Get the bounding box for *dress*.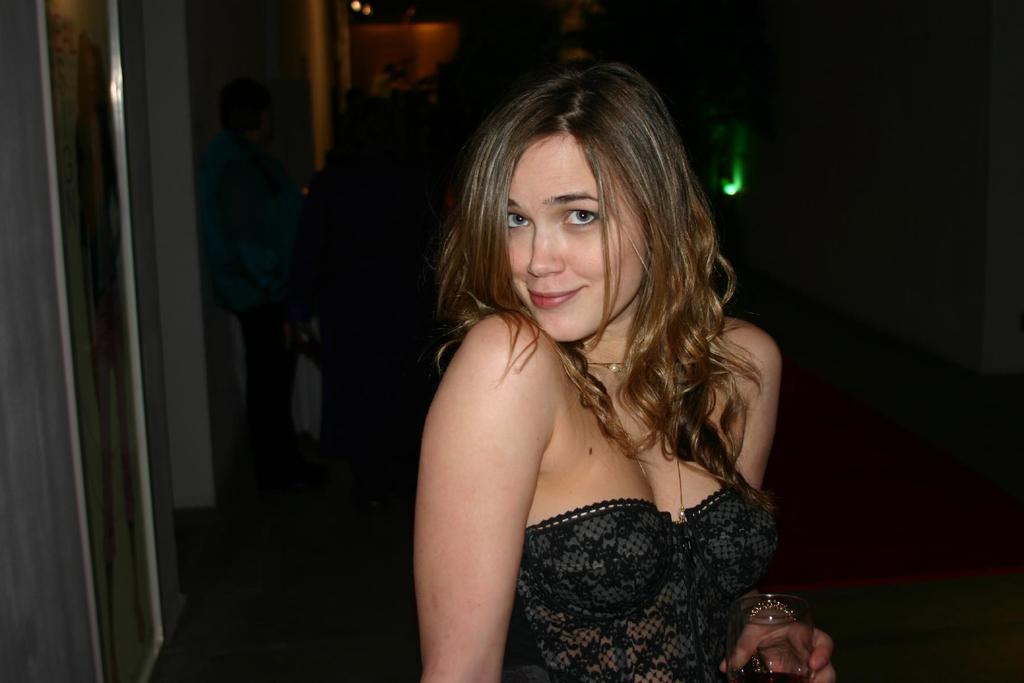
detection(503, 479, 779, 682).
